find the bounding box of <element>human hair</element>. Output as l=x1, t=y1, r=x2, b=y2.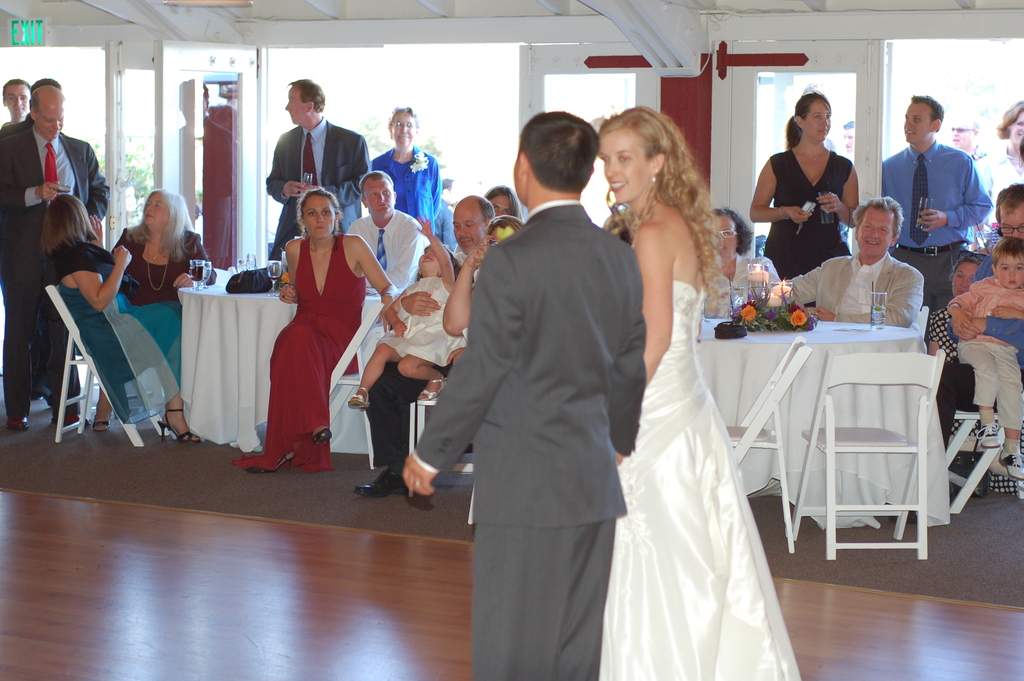
l=852, t=192, r=902, b=239.
